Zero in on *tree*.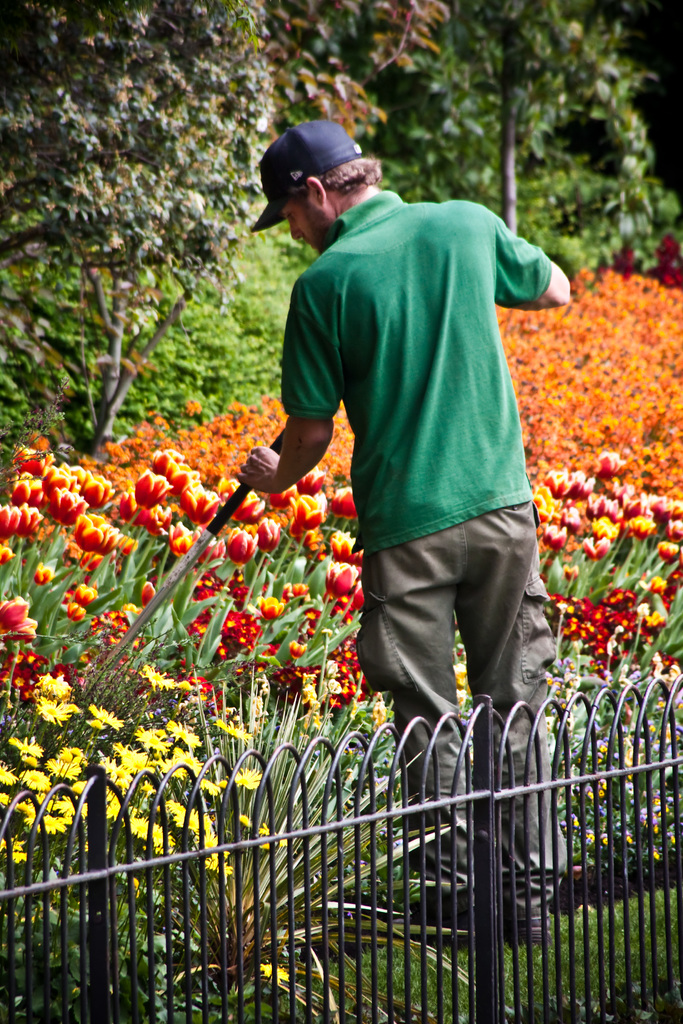
Zeroed in: [left=15, top=65, right=235, bottom=463].
